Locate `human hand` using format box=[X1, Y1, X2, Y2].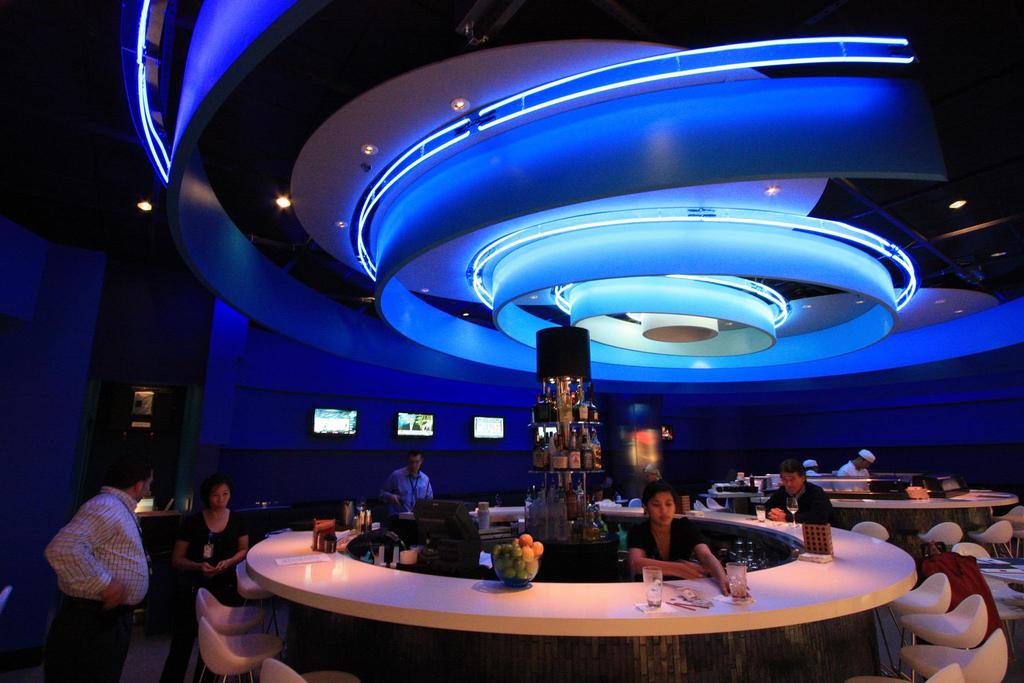
box=[215, 557, 230, 573].
